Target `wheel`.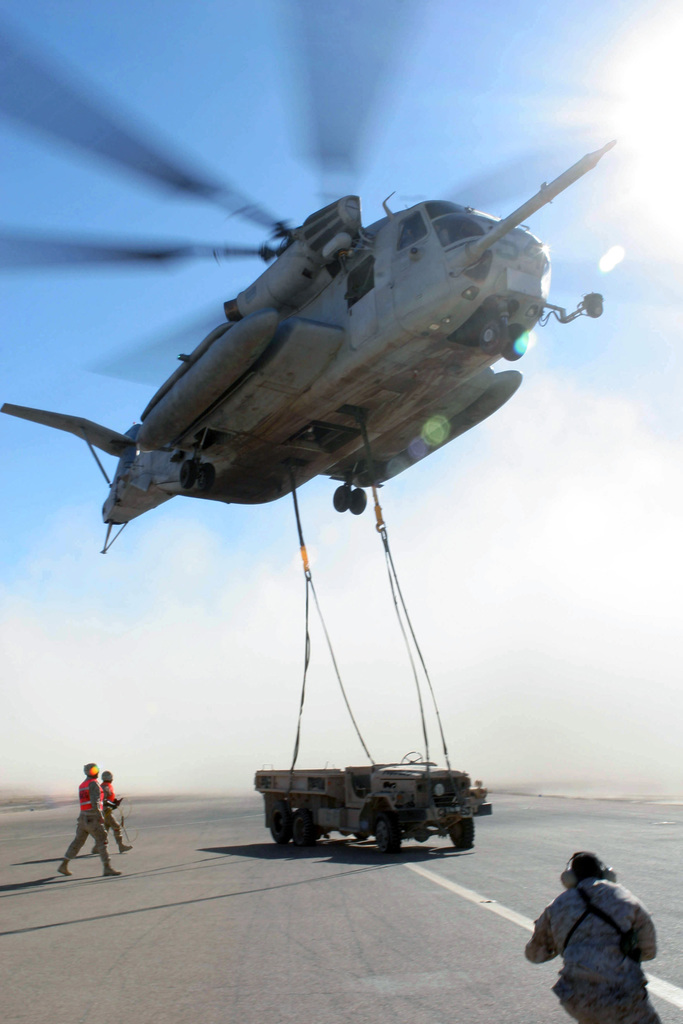
Target region: [351,490,367,515].
